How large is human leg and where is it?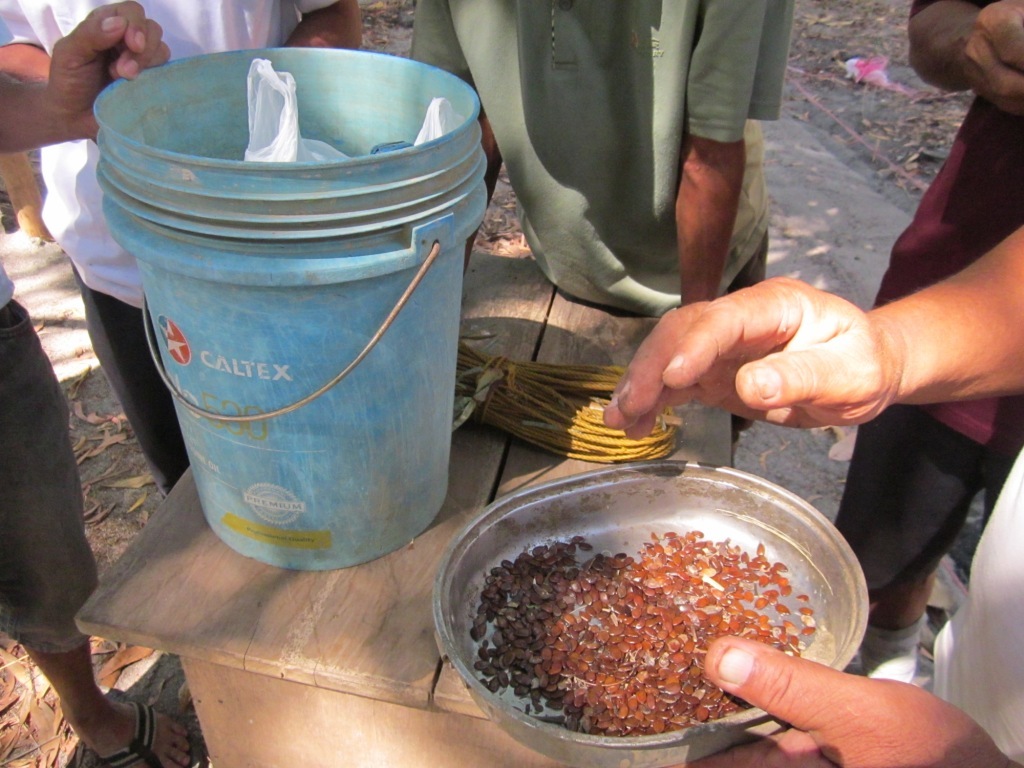
Bounding box: {"left": 0, "top": 294, "right": 193, "bottom": 766}.
